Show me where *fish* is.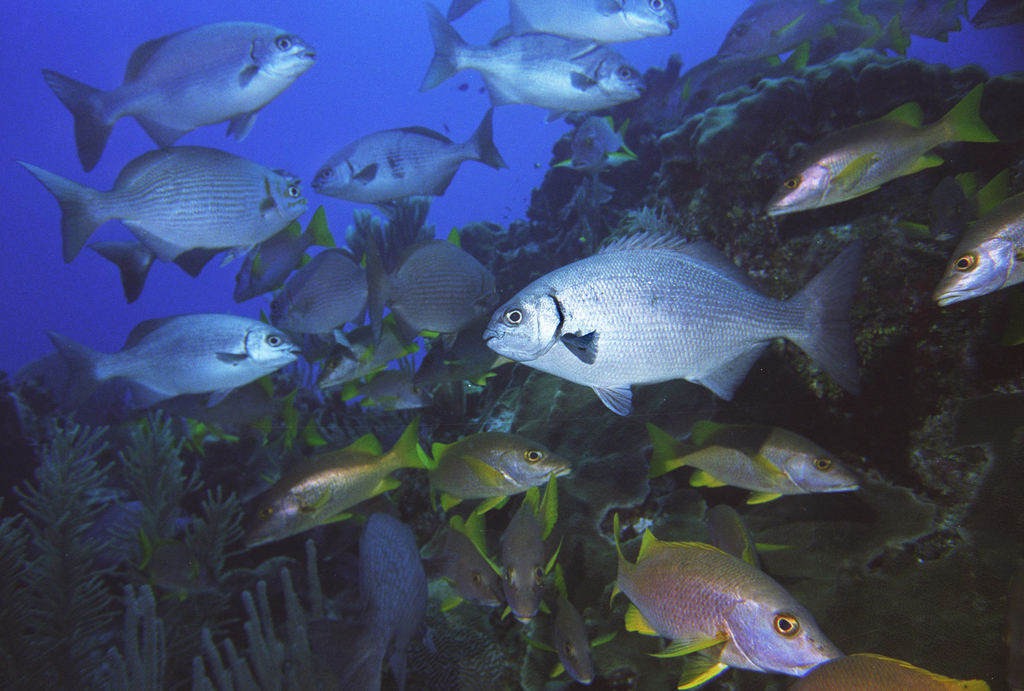
*fish* is at bbox=(766, 83, 1001, 220).
